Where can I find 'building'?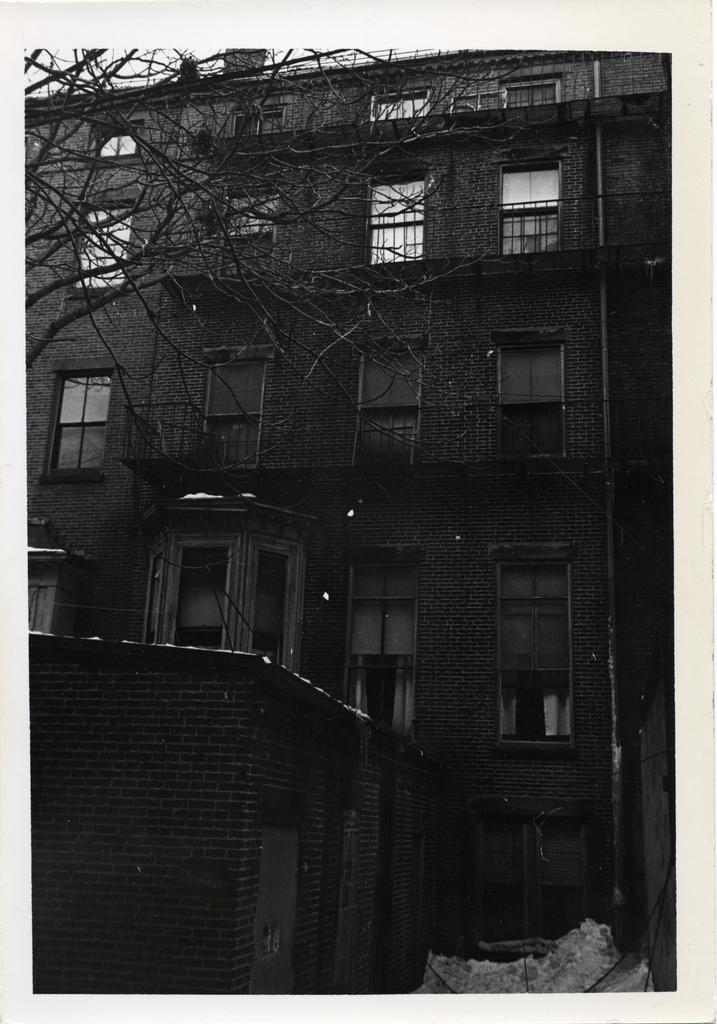
You can find it at l=24, t=50, r=672, b=949.
